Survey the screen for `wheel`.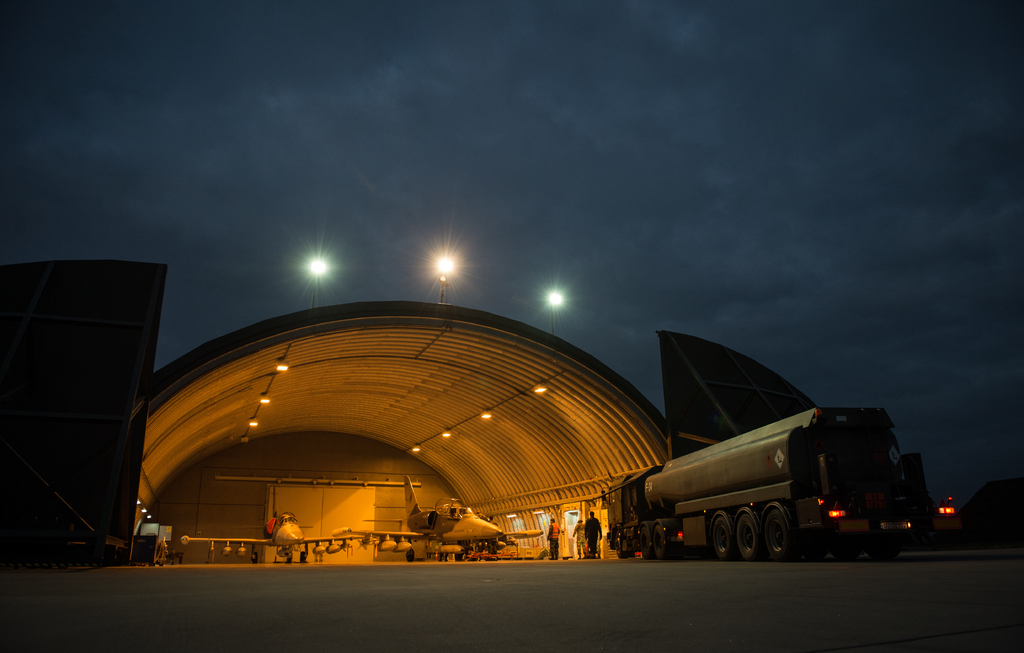
Survey found: 299, 549, 307, 561.
